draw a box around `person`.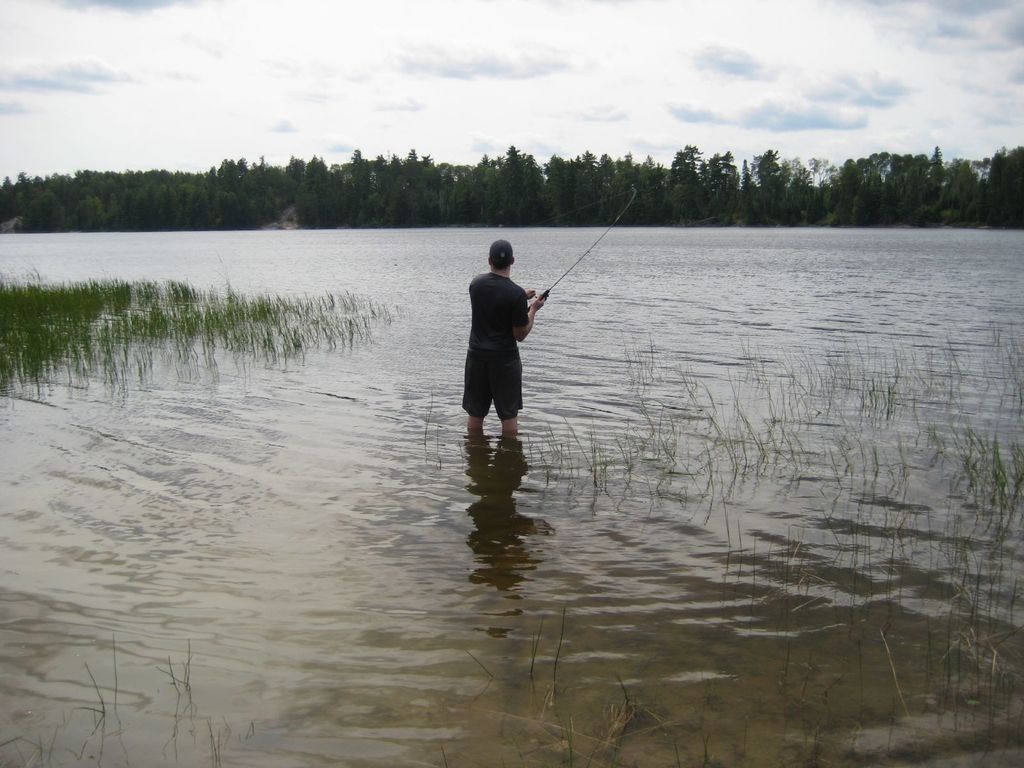
<bbox>458, 244, 548, 444</bbox>.
